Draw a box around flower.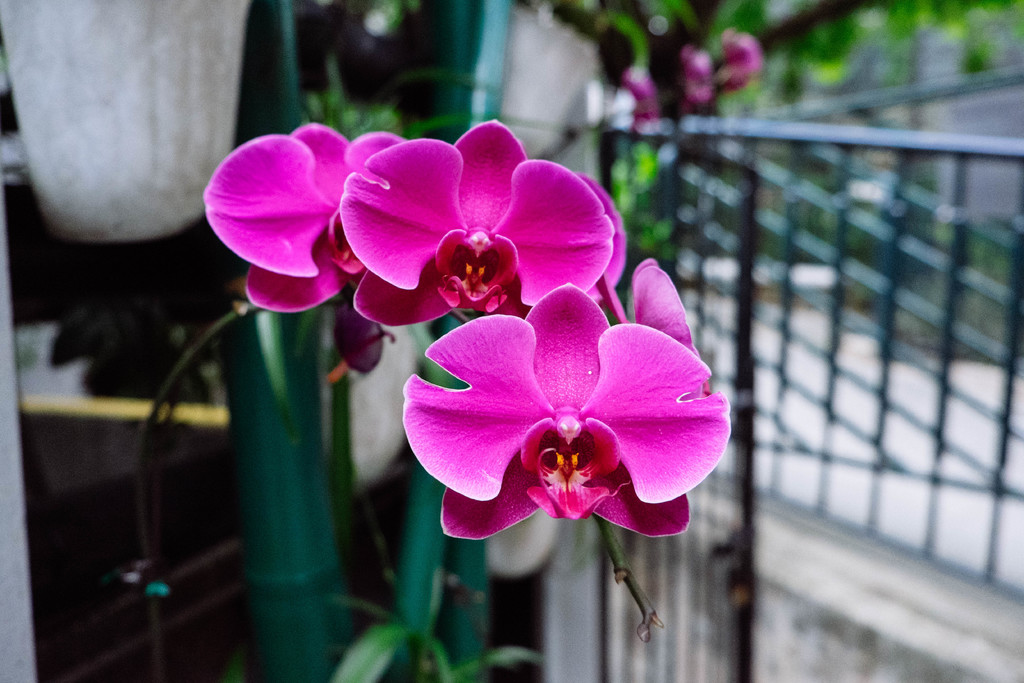
[x1=685, y1=47, x2=724, y2=110].
